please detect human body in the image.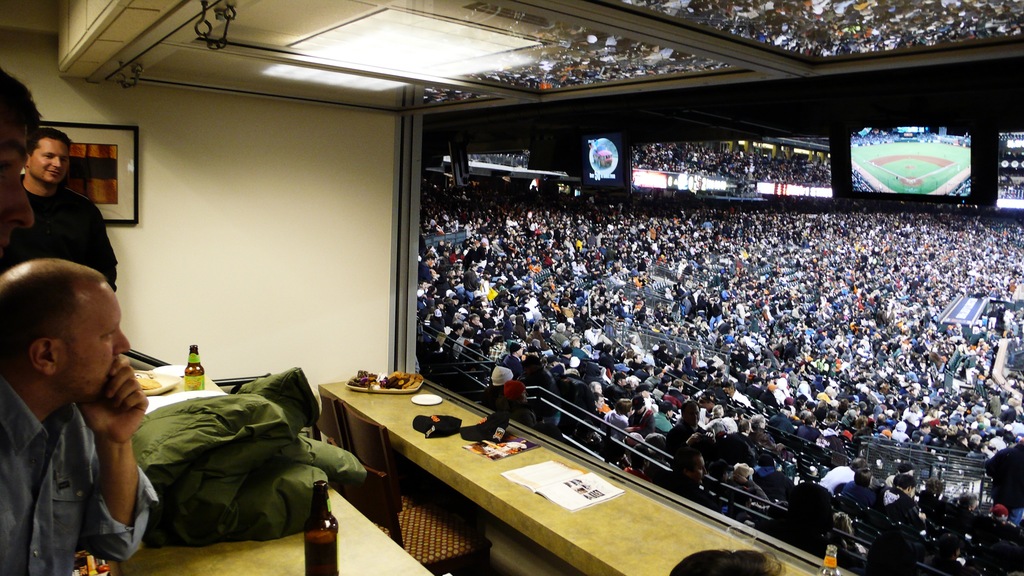
[left=434, top=218, right=435, bottom=220].
